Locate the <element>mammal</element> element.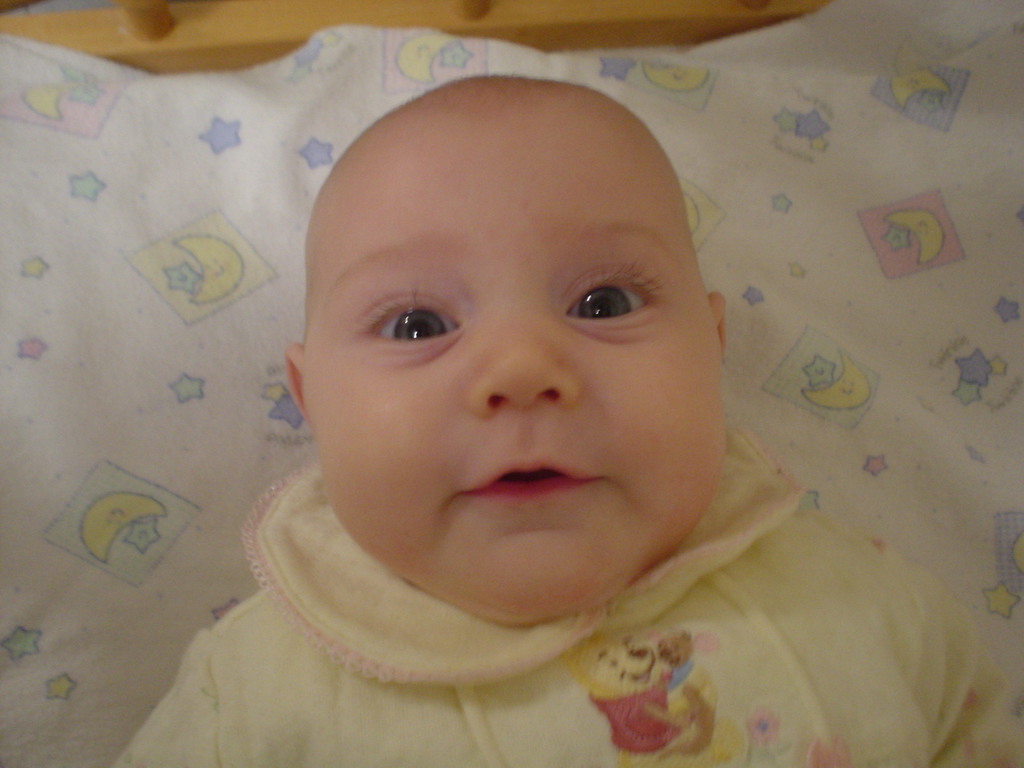
Element bbox: {"left": 161, "top": 38, "right": 922, "bottom": 726}.
